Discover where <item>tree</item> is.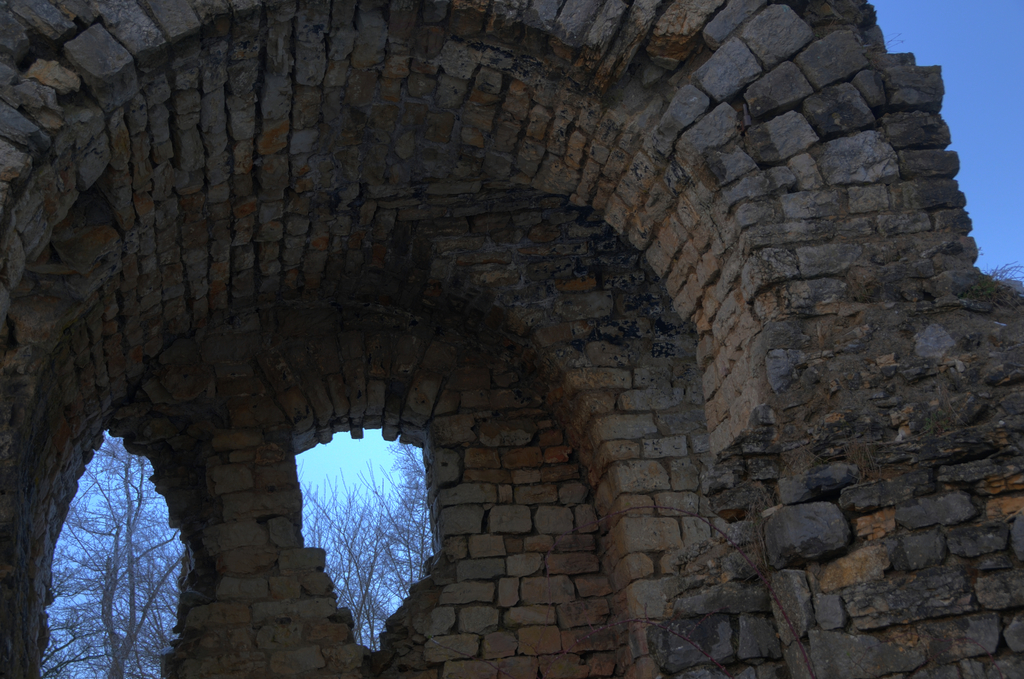
Discovered at x1=384 y1=443 x2=428 y2=598.
